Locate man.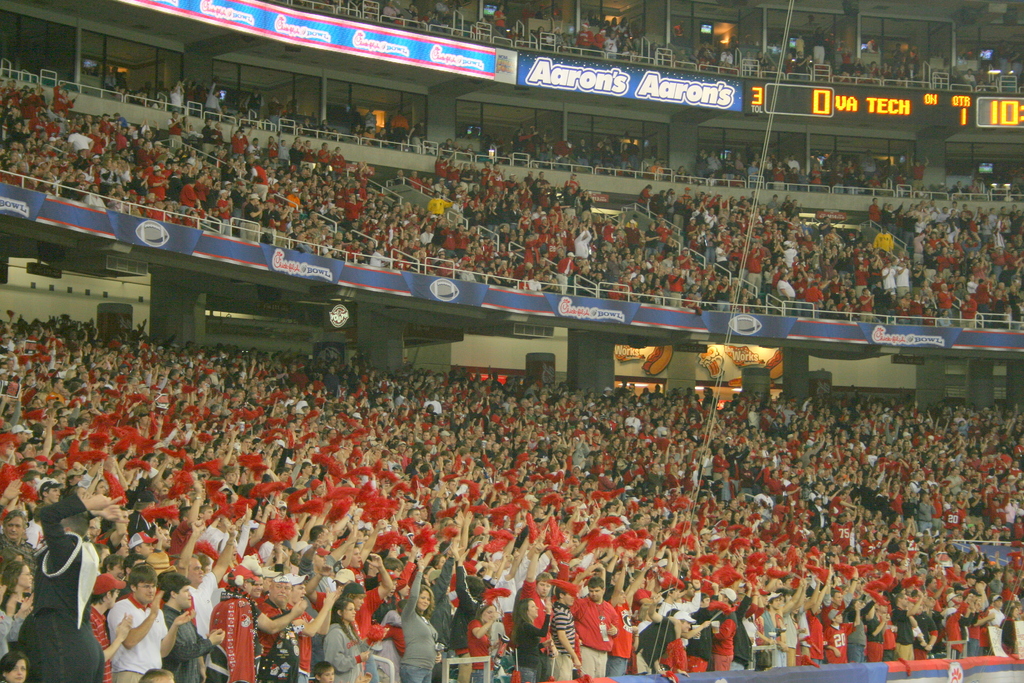
Bounding box: [x1=775, y1=577, x2=812, y2=668].
